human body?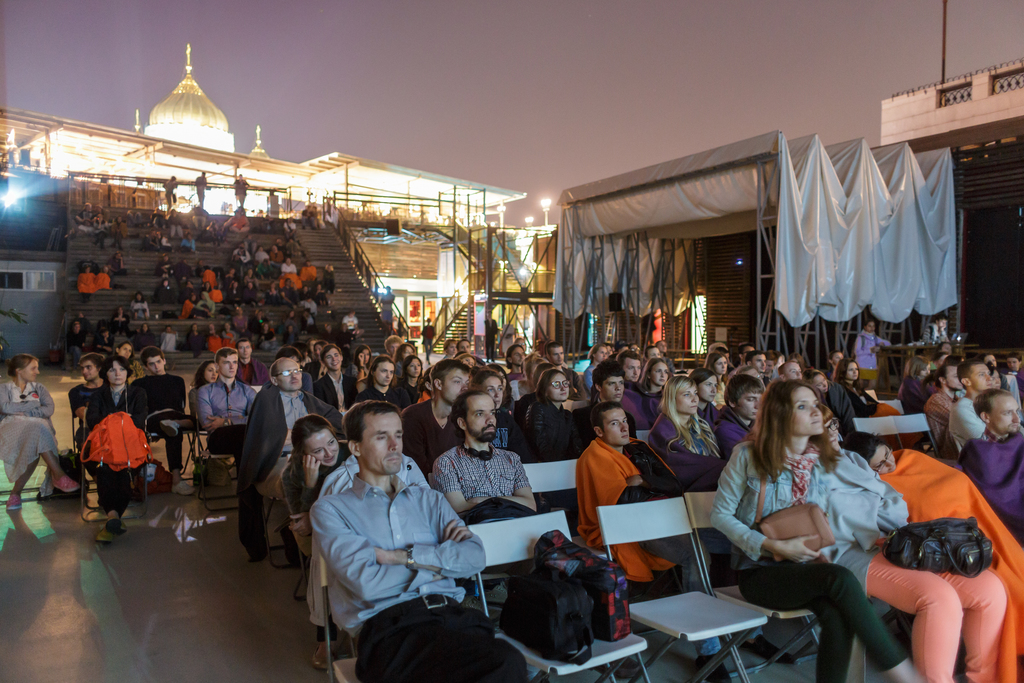
Rect(714, 372, 760, 436)
